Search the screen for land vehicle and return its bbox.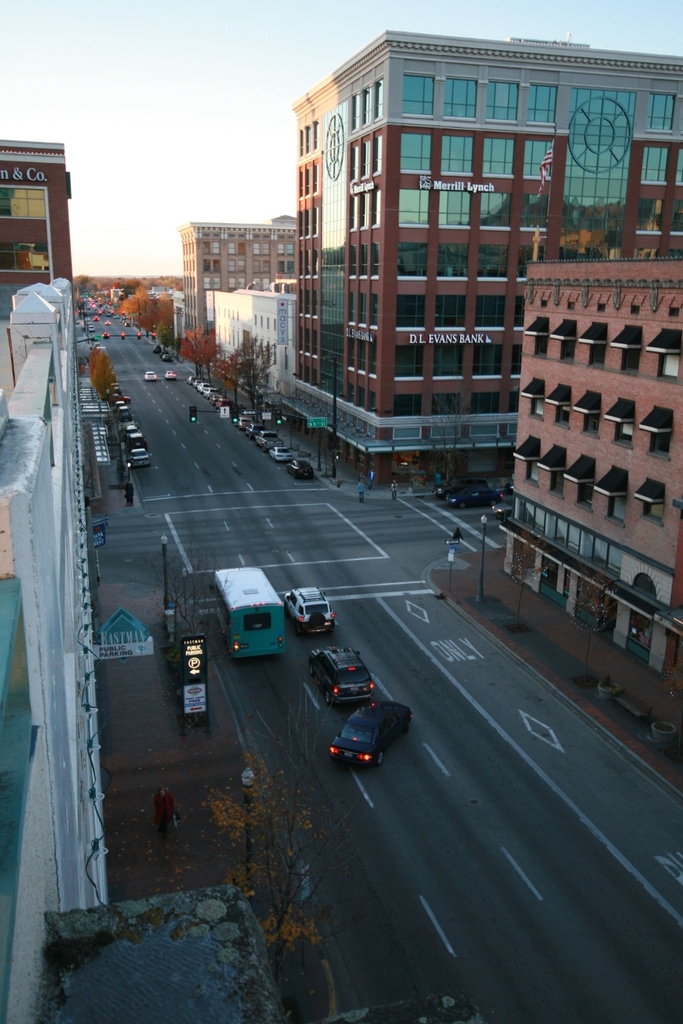
Found: x1=123, y1=422, x2=139, y2=438.
